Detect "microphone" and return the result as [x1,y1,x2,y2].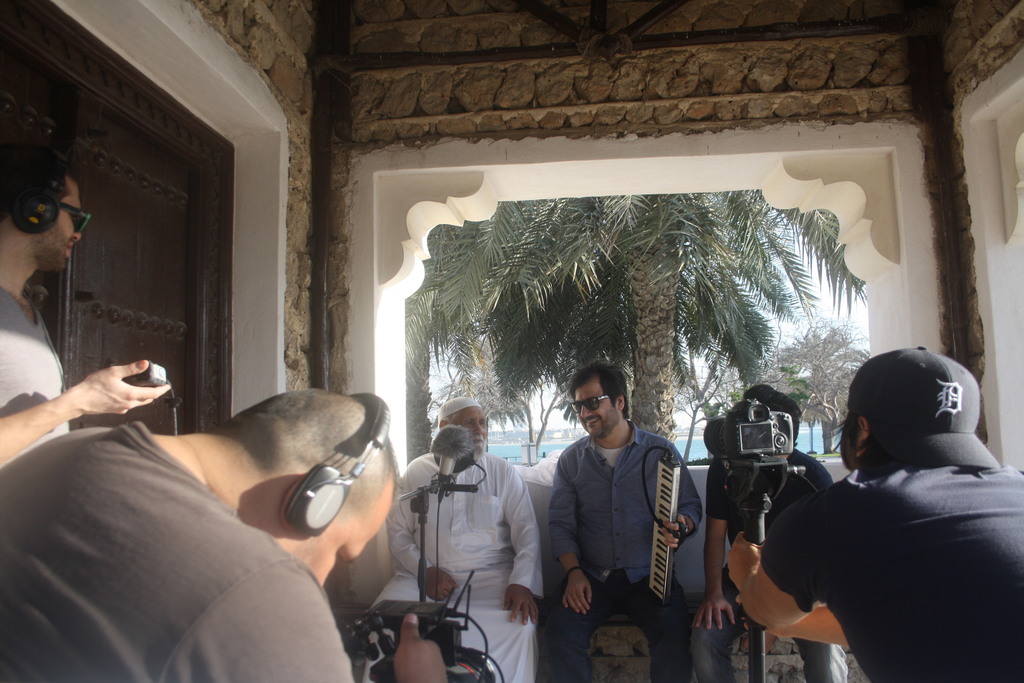
[429,425,472,477].
